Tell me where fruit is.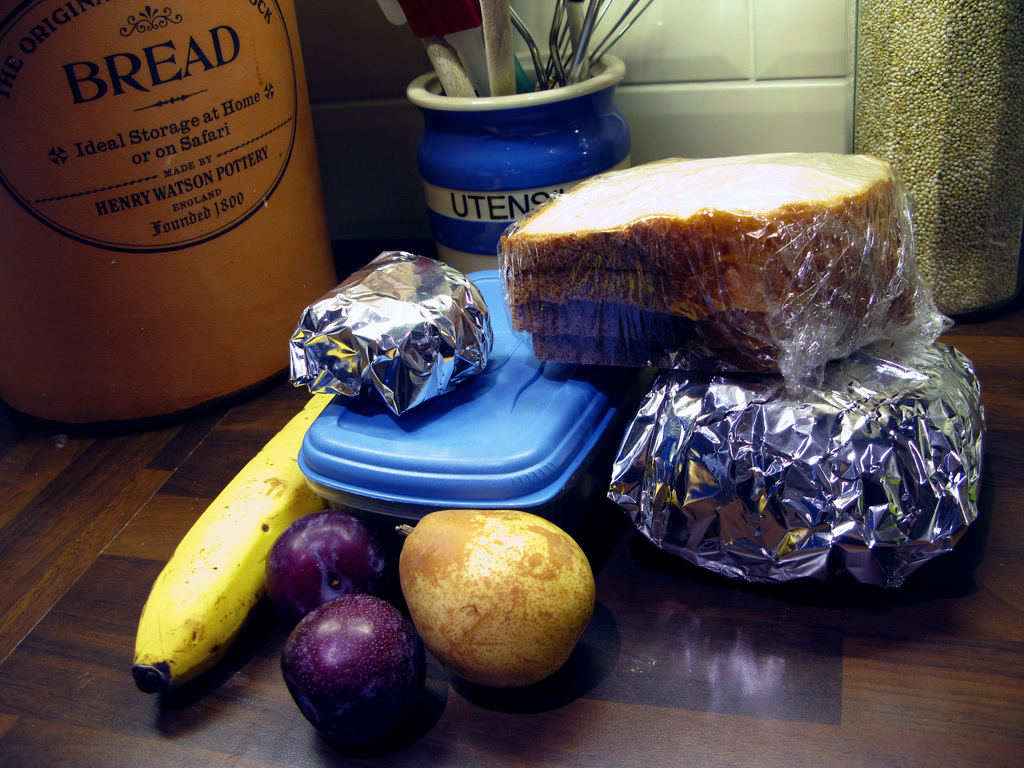
fruit is at <bbox>287, 595, 408, 734</bbox>.
